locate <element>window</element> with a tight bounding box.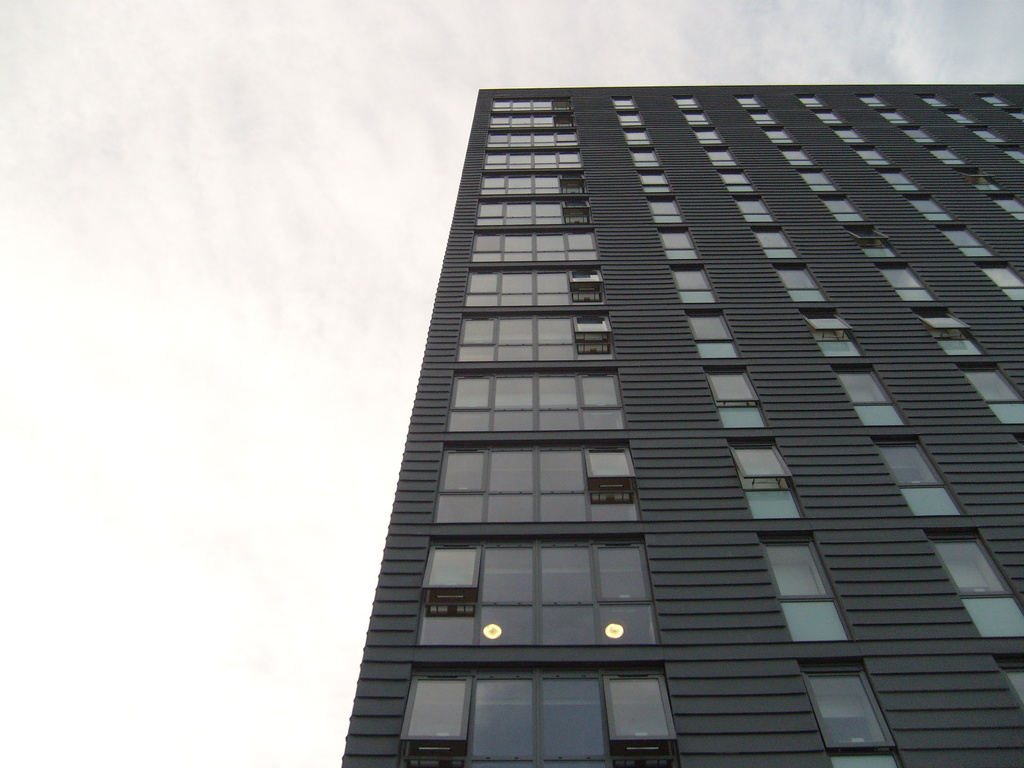
pyautogui.locateOnScreen(630, 150, 659, 164).
